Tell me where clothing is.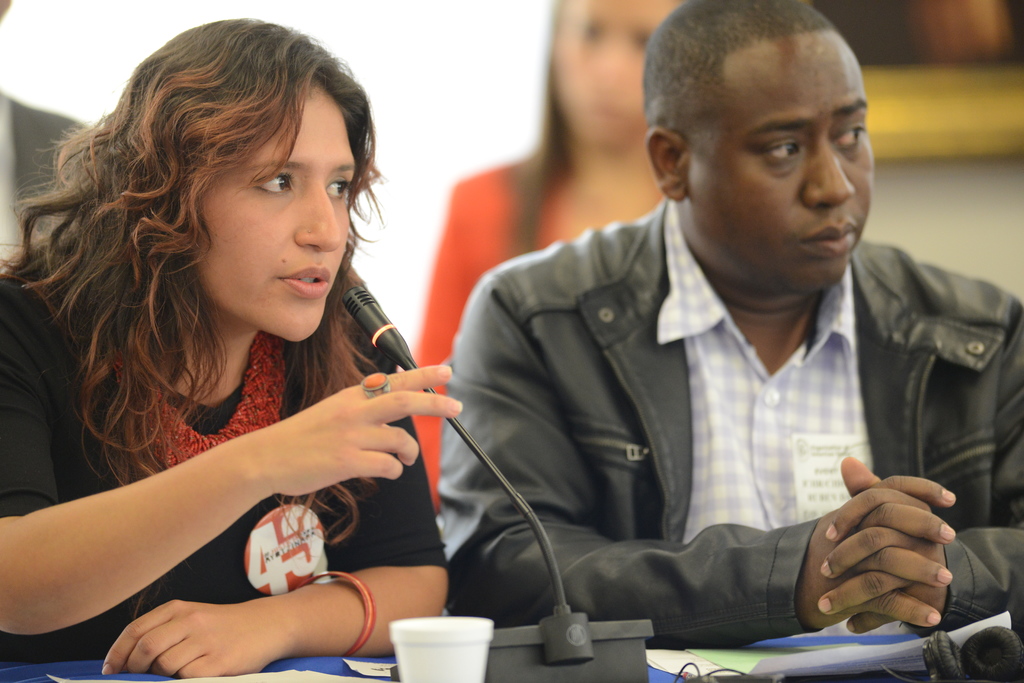
clothing is at <bbox>20, 235, 458, 661</bbox>.
